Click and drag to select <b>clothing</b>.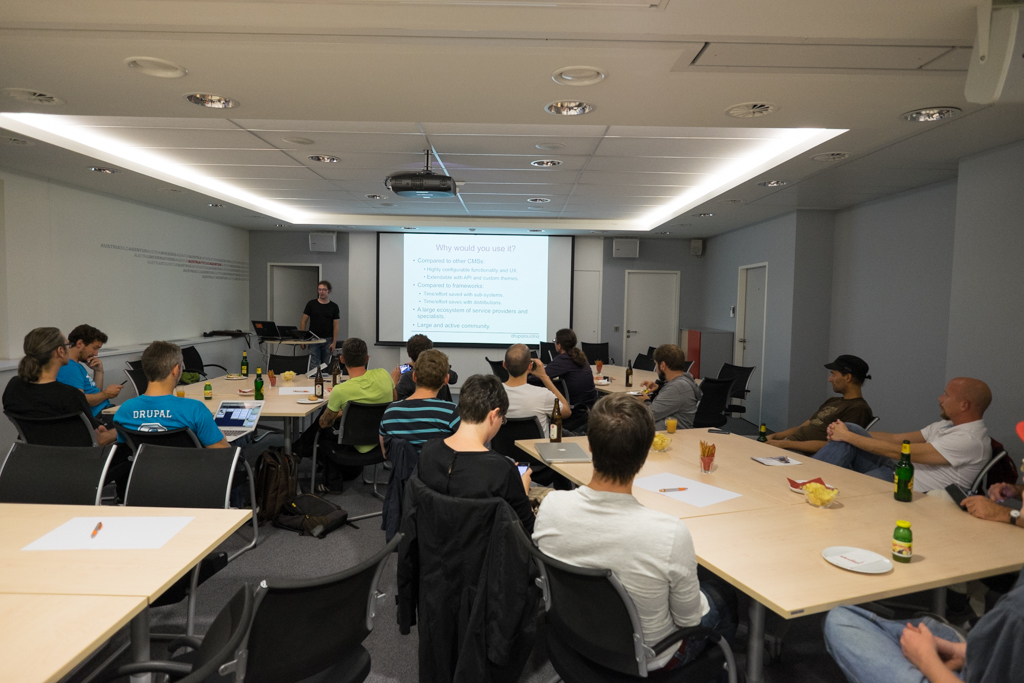
Selection: BBox(823, 606, 959, 682).
